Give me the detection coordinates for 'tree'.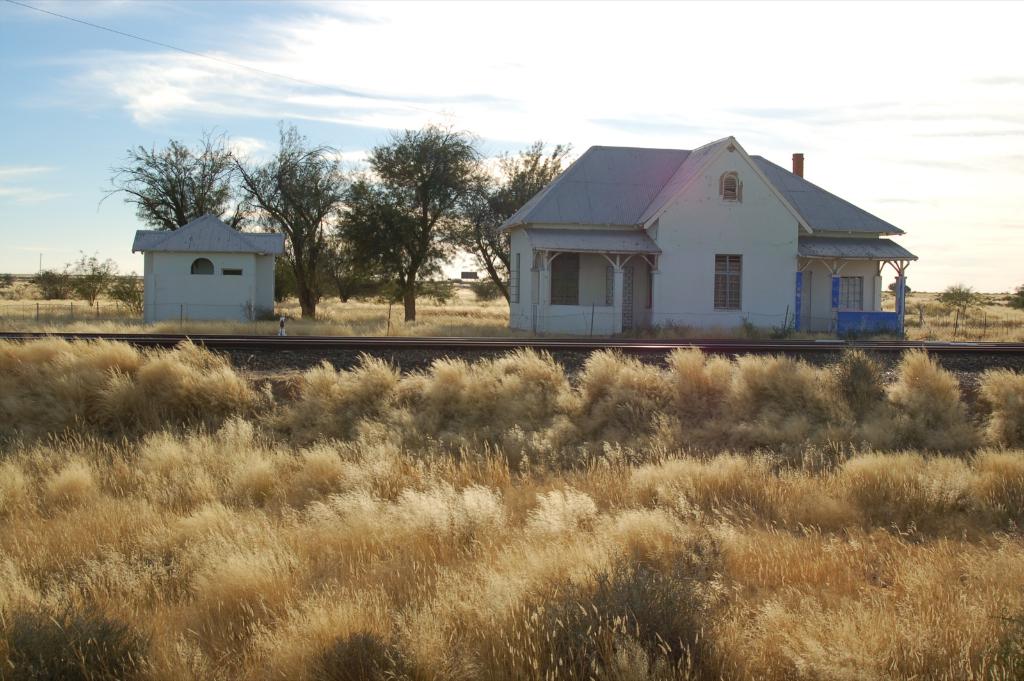
x1=935 y1=283 x2=984 y2=310.
